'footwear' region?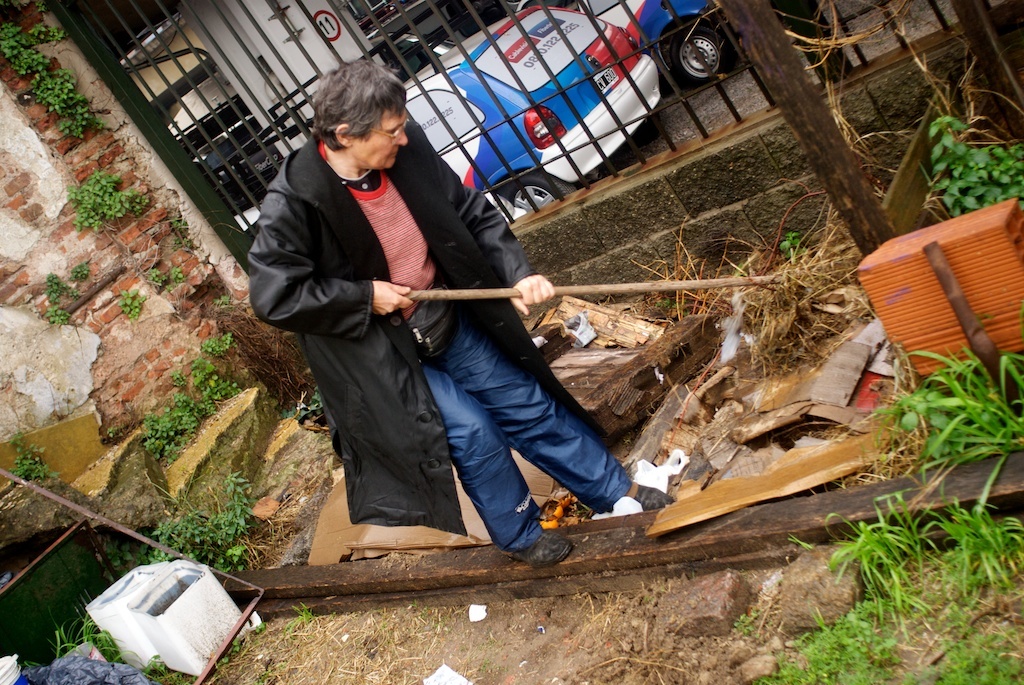
x1=502 y1=531 x2=571 y2=569
